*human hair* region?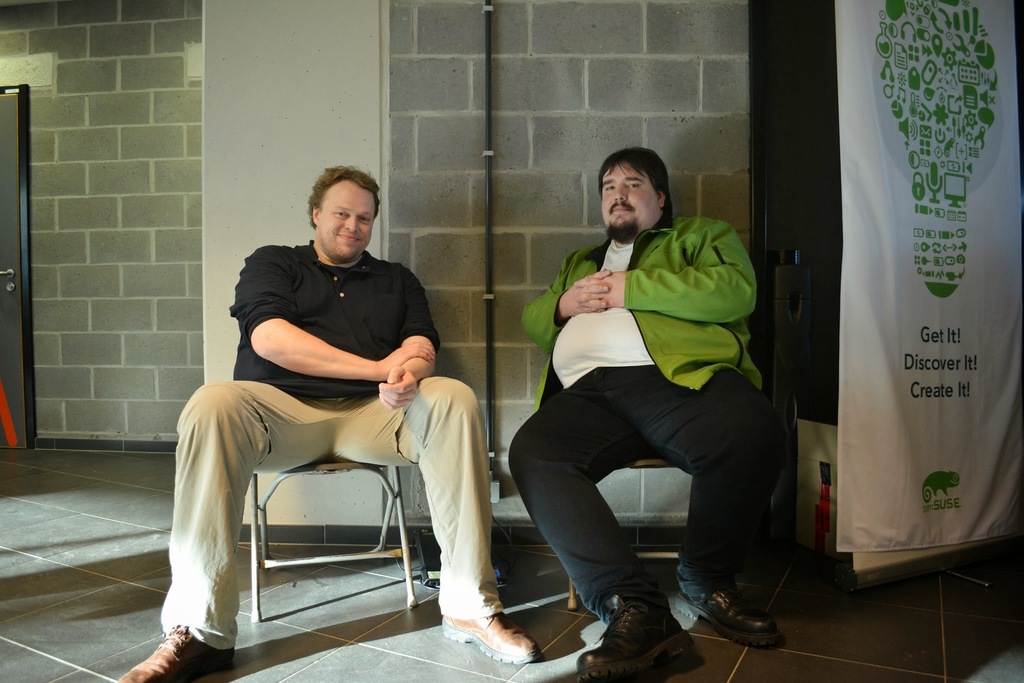
region(305, 165, 381, 228)
